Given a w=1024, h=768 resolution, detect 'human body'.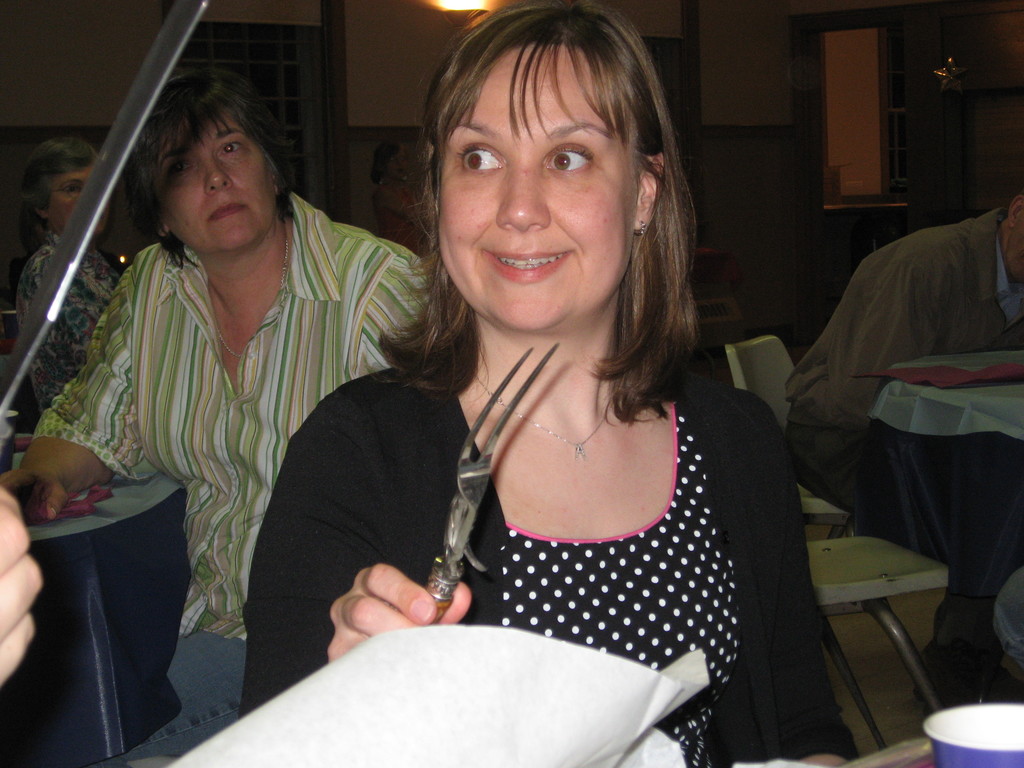
Rect(785, 203, 1023, 709).
